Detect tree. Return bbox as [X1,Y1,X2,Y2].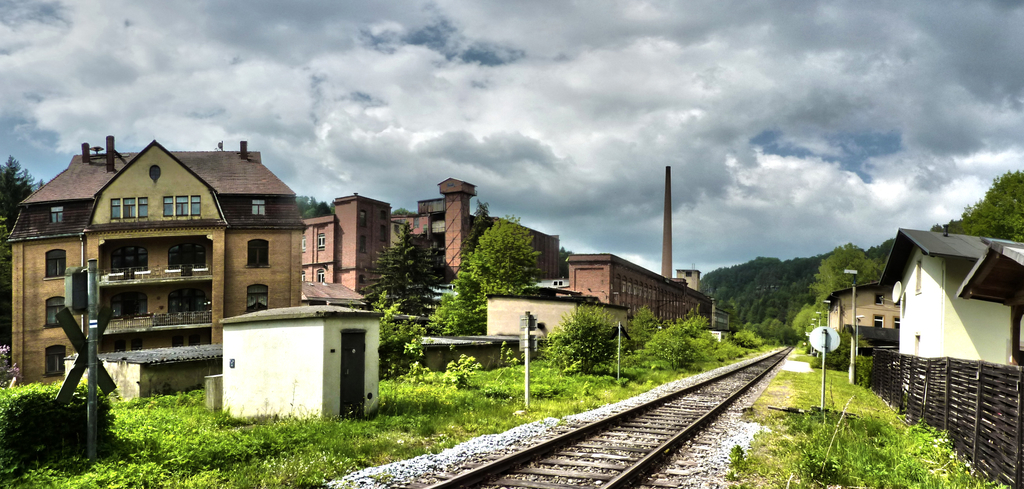
[654,314,705,370].
